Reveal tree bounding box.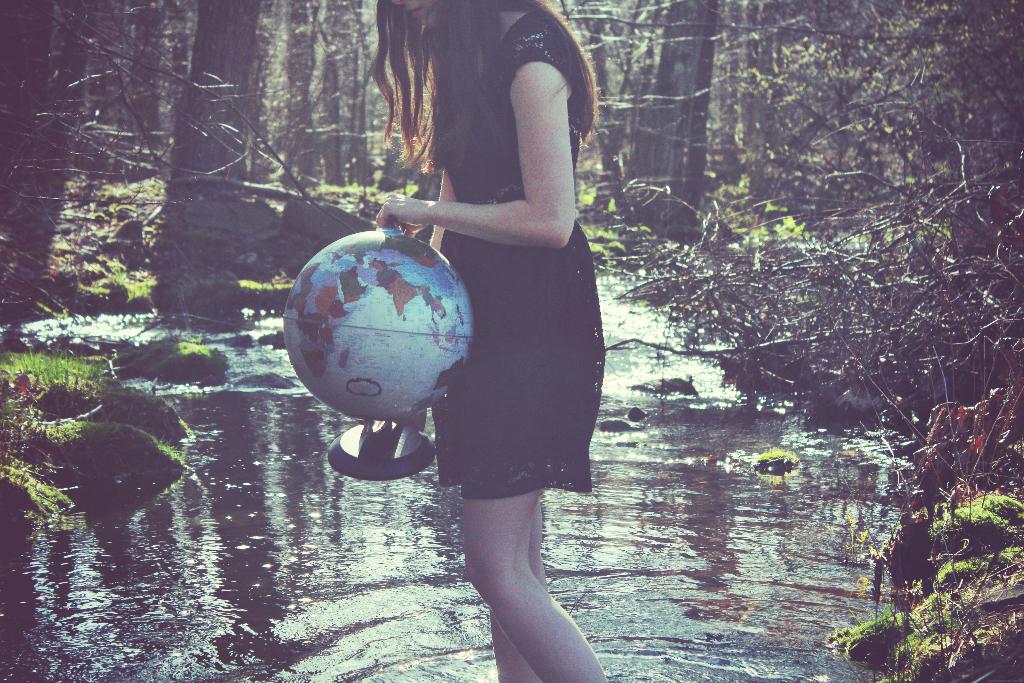
Revealed: box=[0, 0, 246, 336].
